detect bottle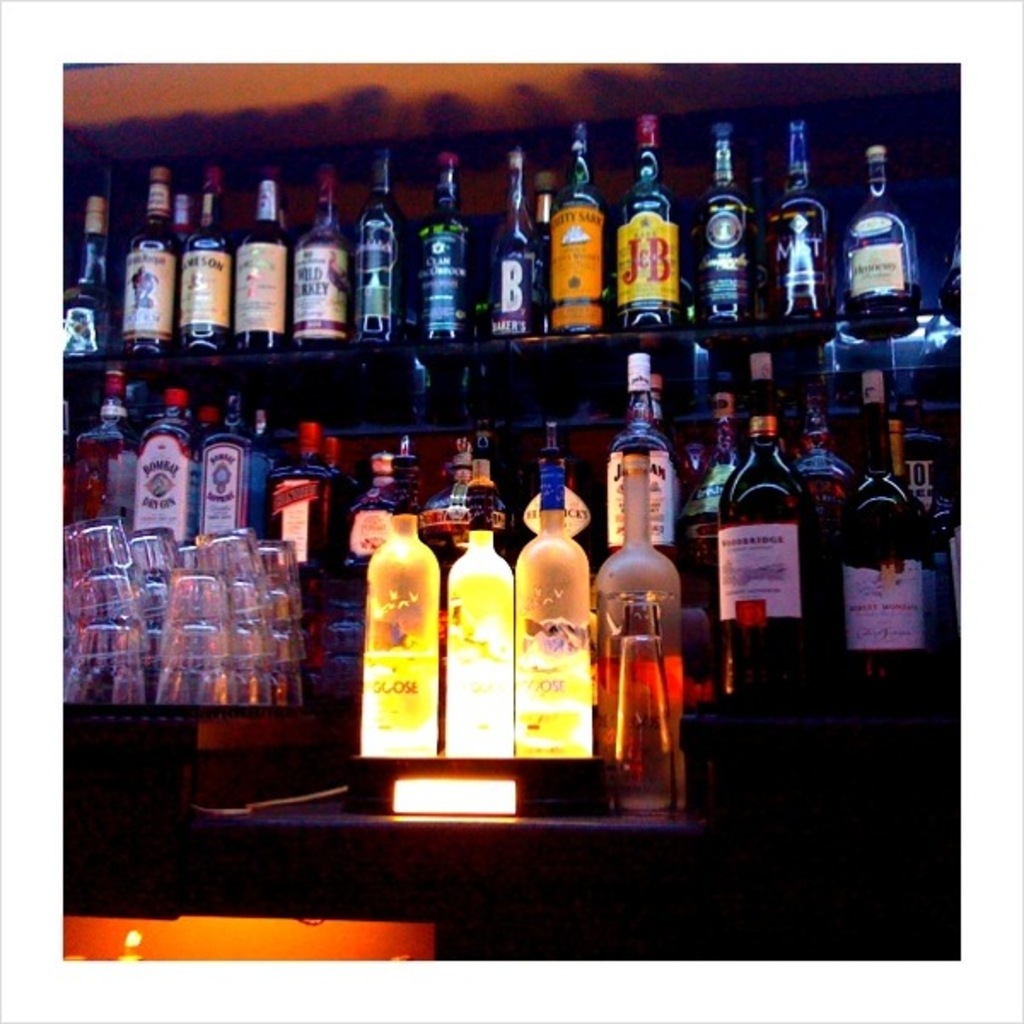
rect(765, 121, 841, 323)
